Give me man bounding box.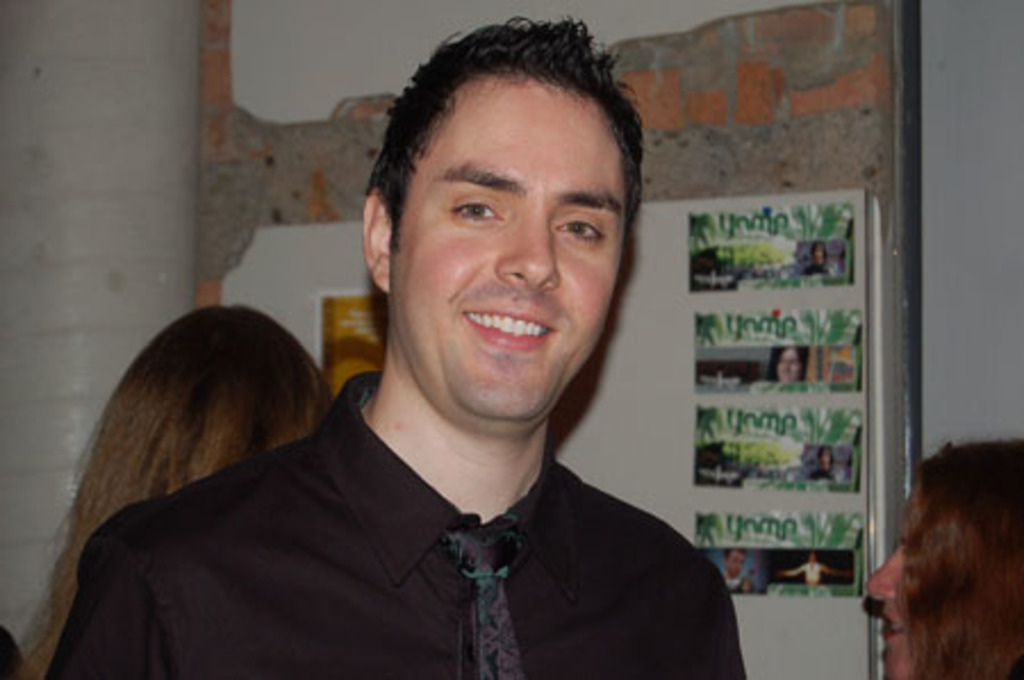
{"left": 109, "top": 52, "right": 792, "bottom": 666}.
